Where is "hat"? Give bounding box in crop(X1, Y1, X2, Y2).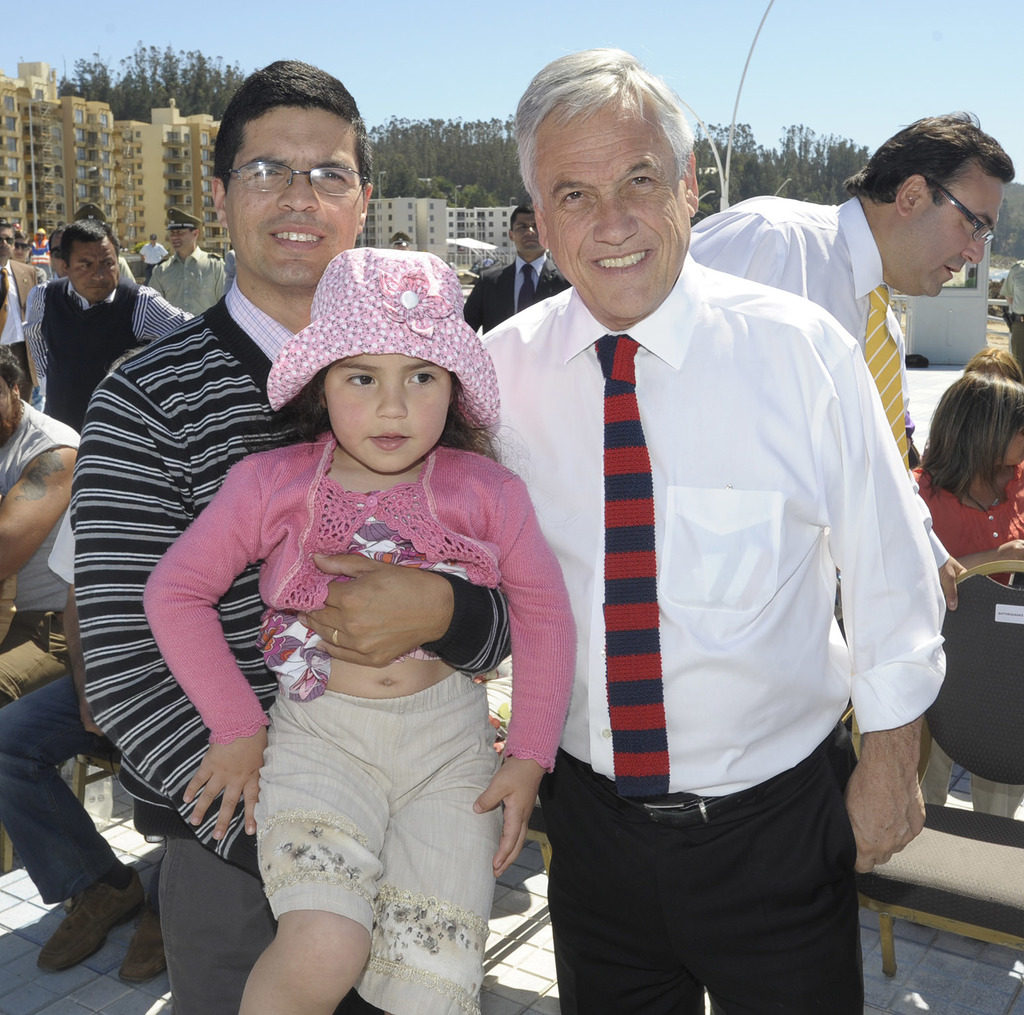
crop(265, 251, 500, 436).
